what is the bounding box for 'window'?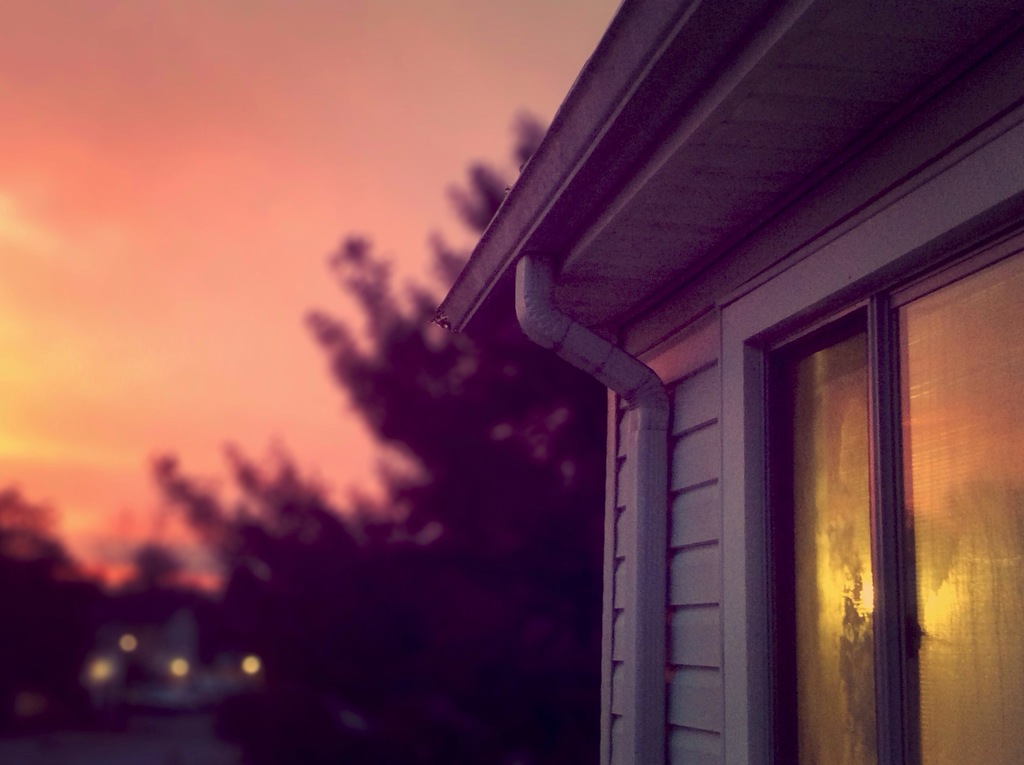
box=[877, 217, 1023, 764].
